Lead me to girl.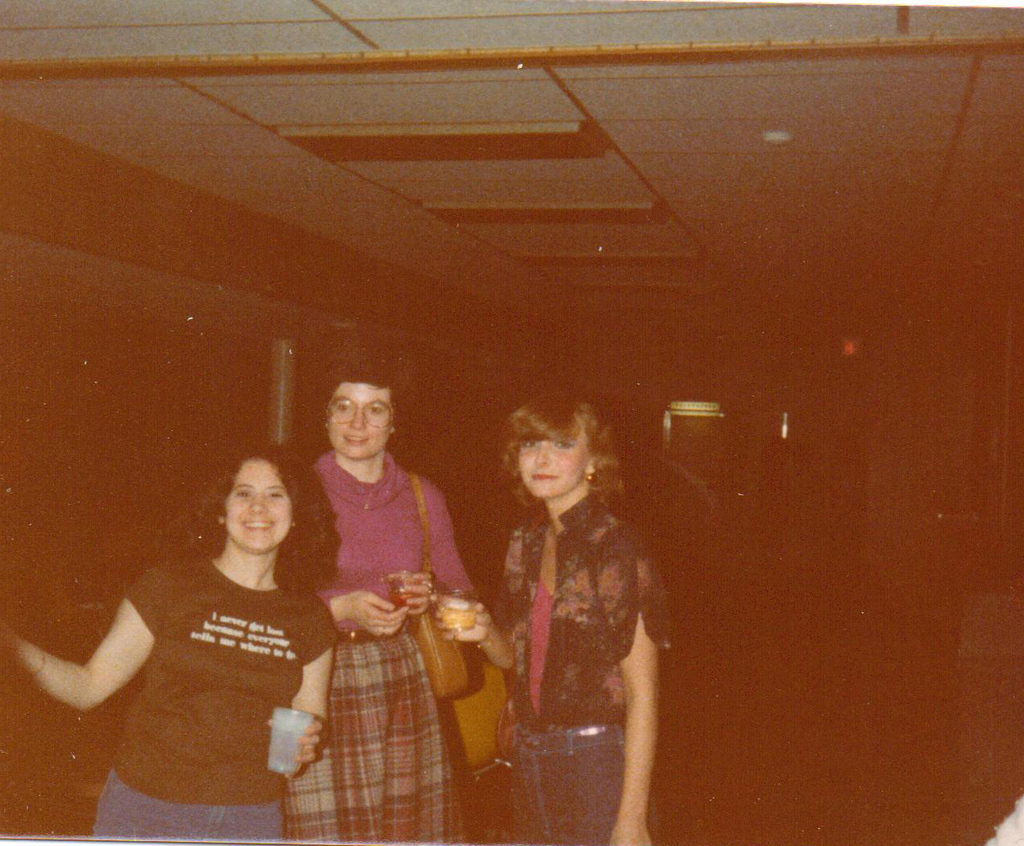
Lead to left=0, top=436, right=344, bottom=845.
